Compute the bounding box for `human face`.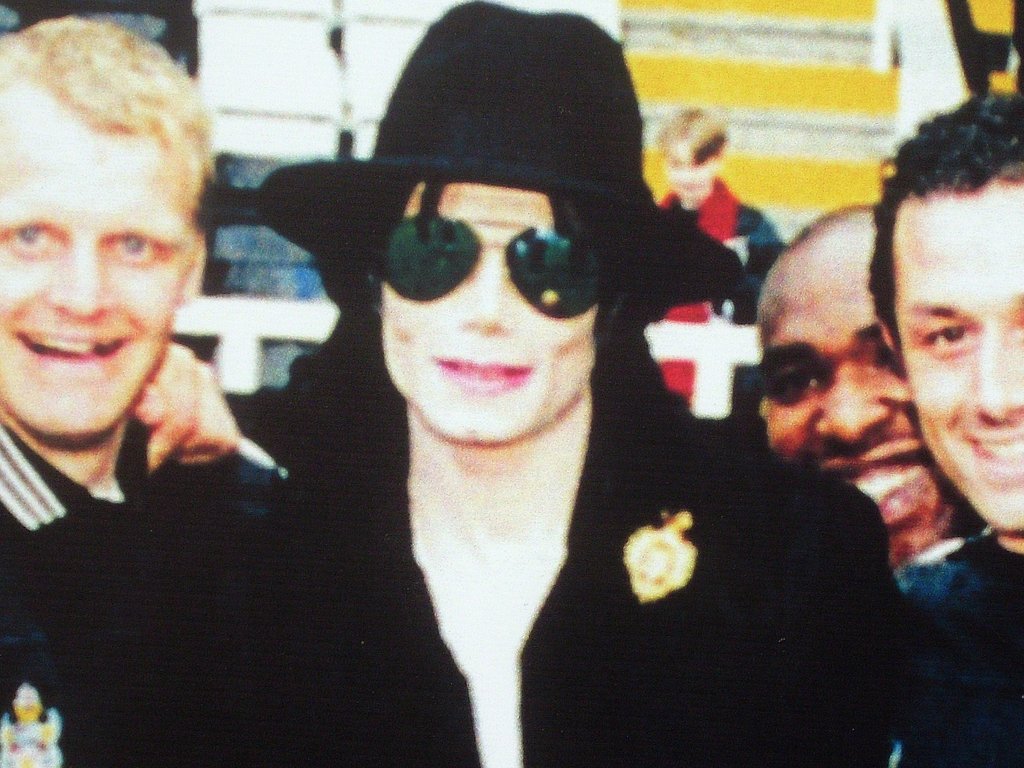
locate(761, 239, 969, 568).
